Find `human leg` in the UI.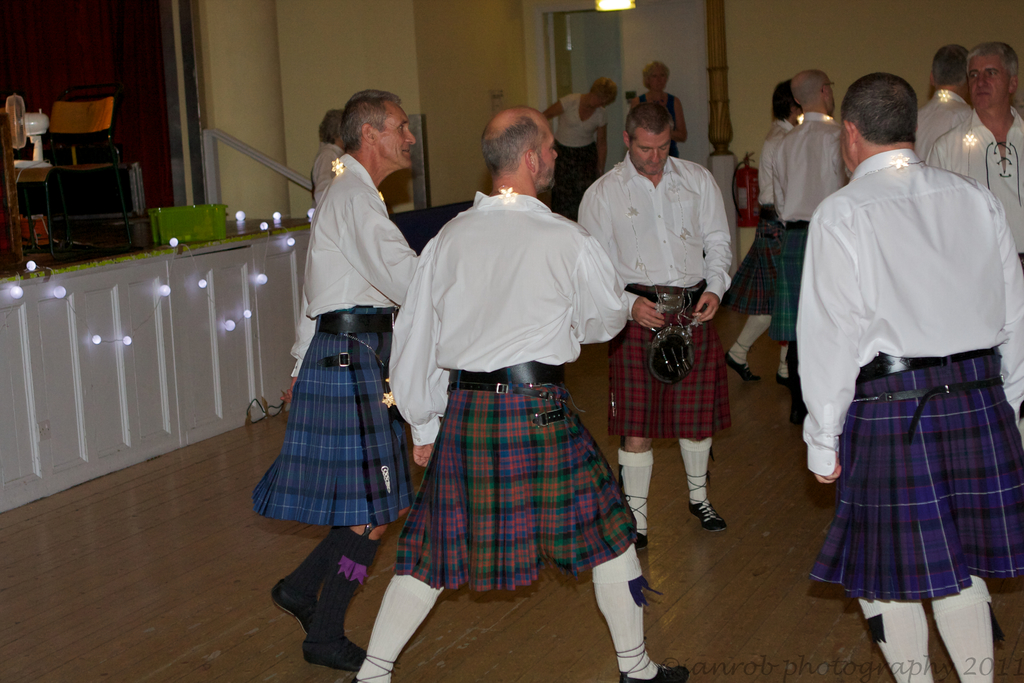
UI element at bbox=(722, 315, 769, 384).
